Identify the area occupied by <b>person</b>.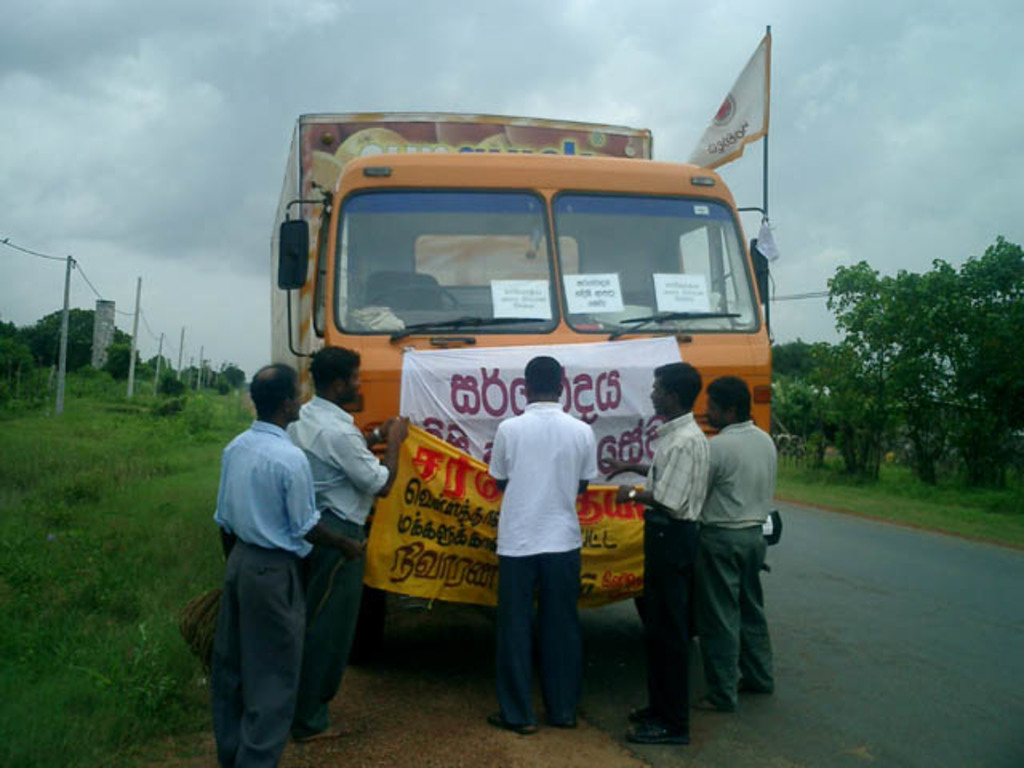
Area: 211:357:325:766.
